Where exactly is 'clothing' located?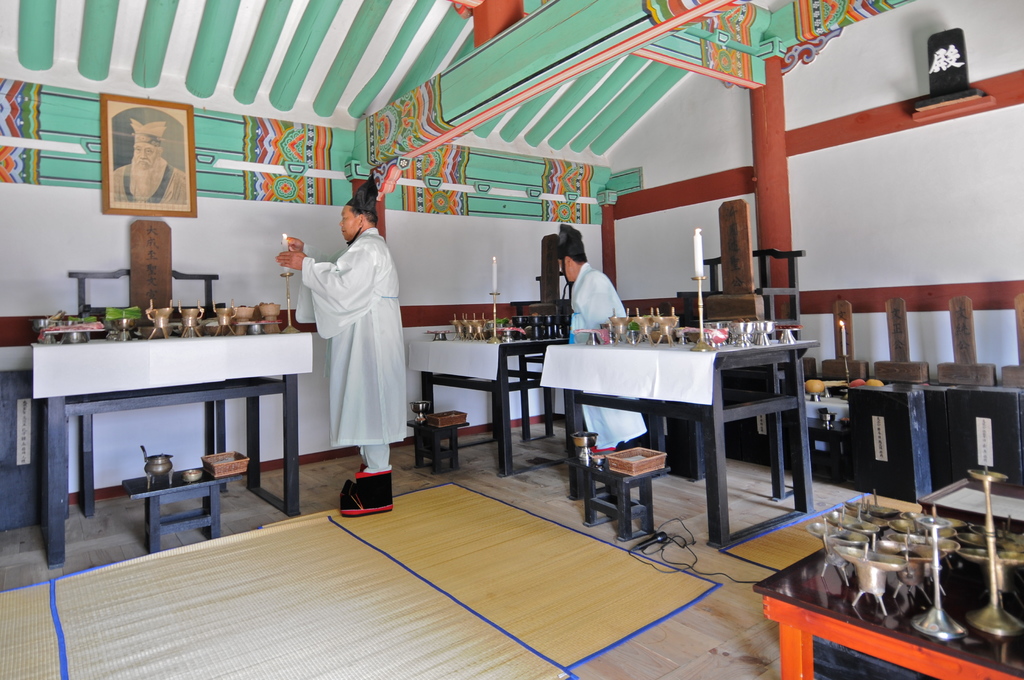
Its bounding box is bbox=(111, 161, 186, 209).
